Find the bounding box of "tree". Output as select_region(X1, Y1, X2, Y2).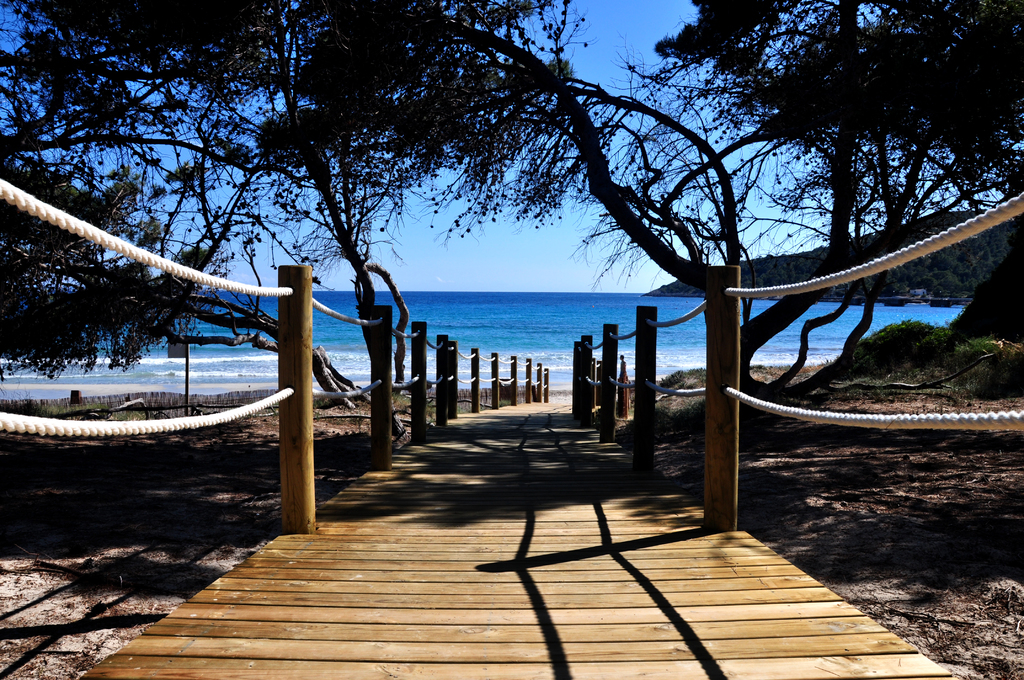
select_region(637, 0, 1023, 272).
